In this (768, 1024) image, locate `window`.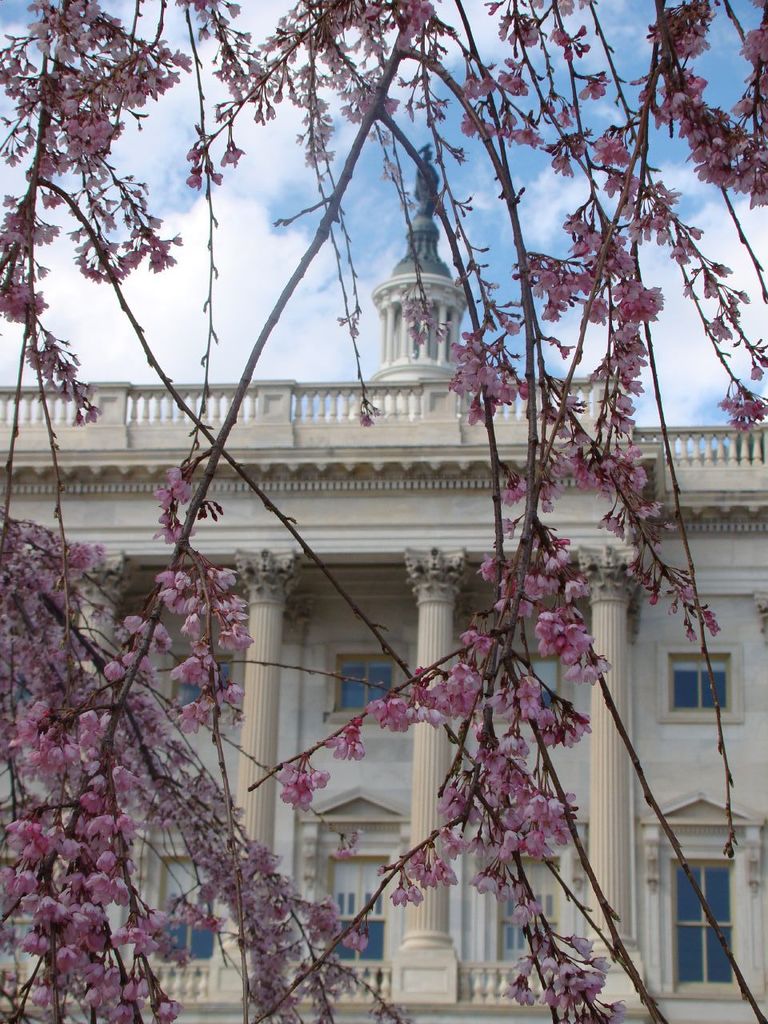
Bounding box: (153,850,216,961).
